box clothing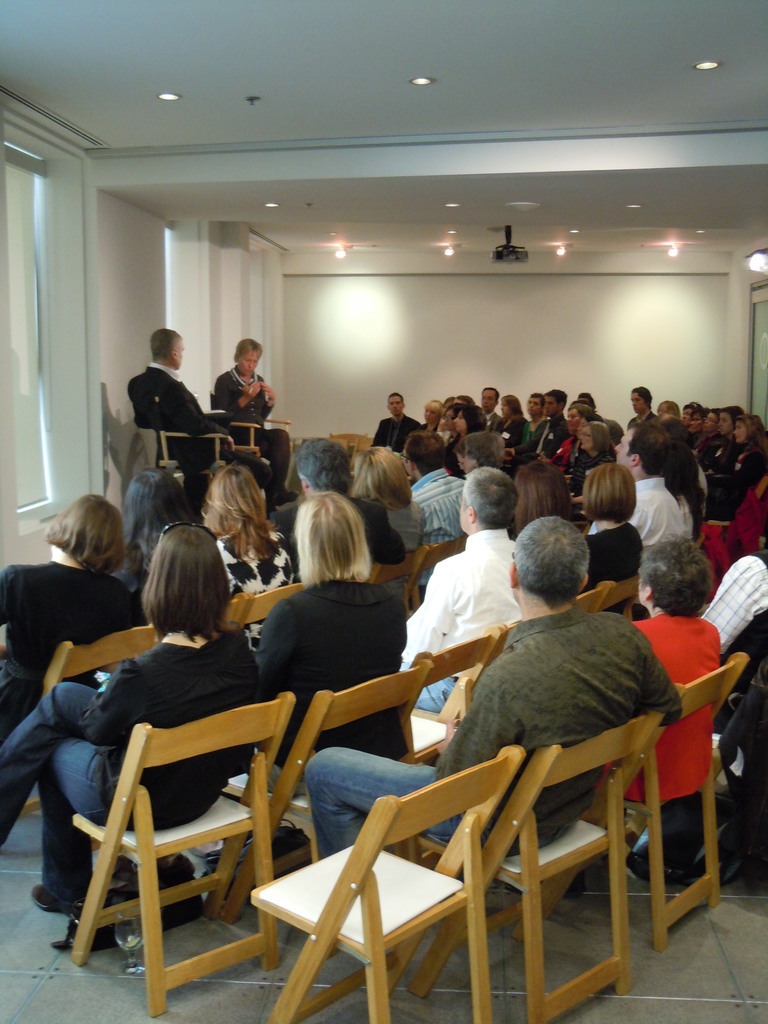
{"left": 436, "top": 604, "right": 684, "bottom": 857}
